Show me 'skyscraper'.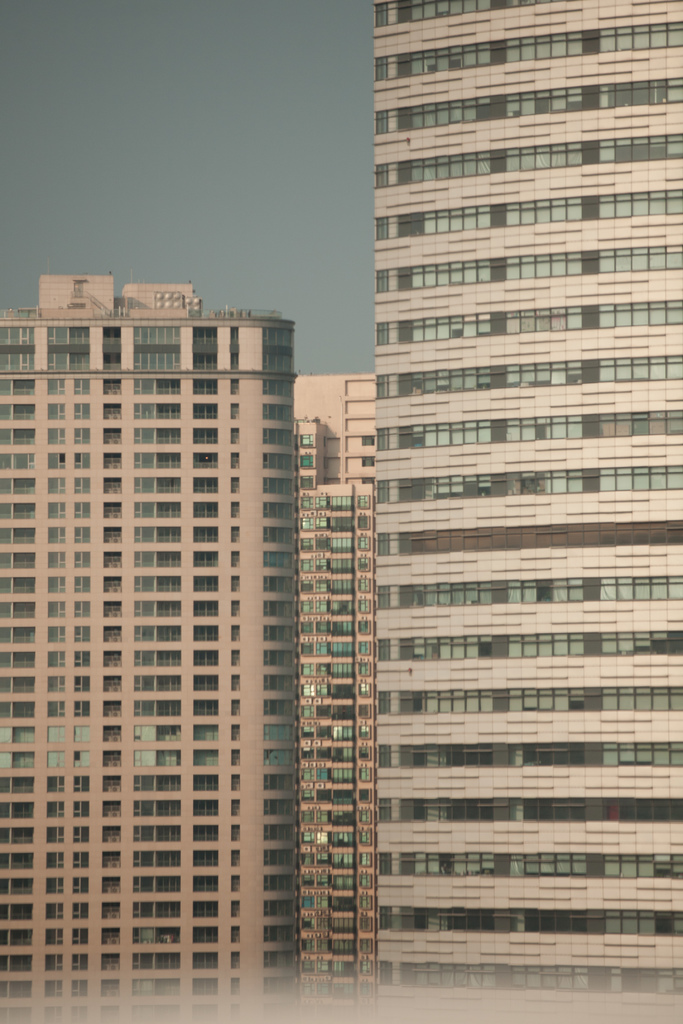
'skyscraper' is here: (left=339, top=26, right=653, bottom=892).
